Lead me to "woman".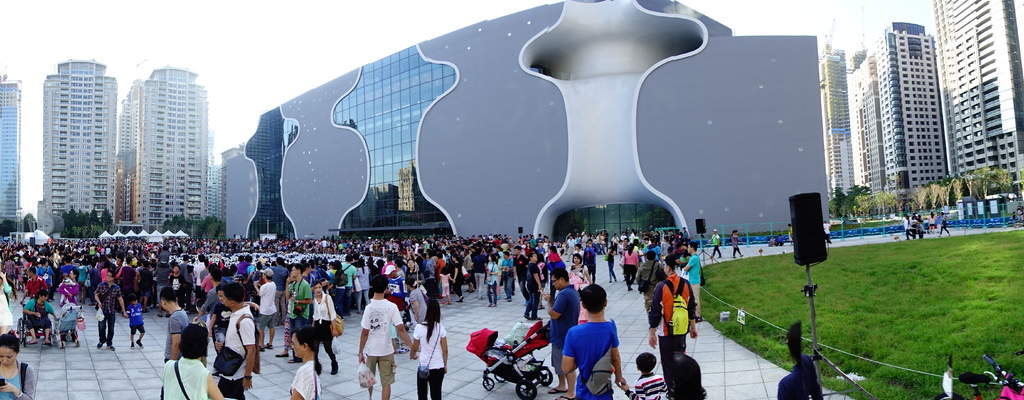
Lead to <box>482,252,501,308</box>.
